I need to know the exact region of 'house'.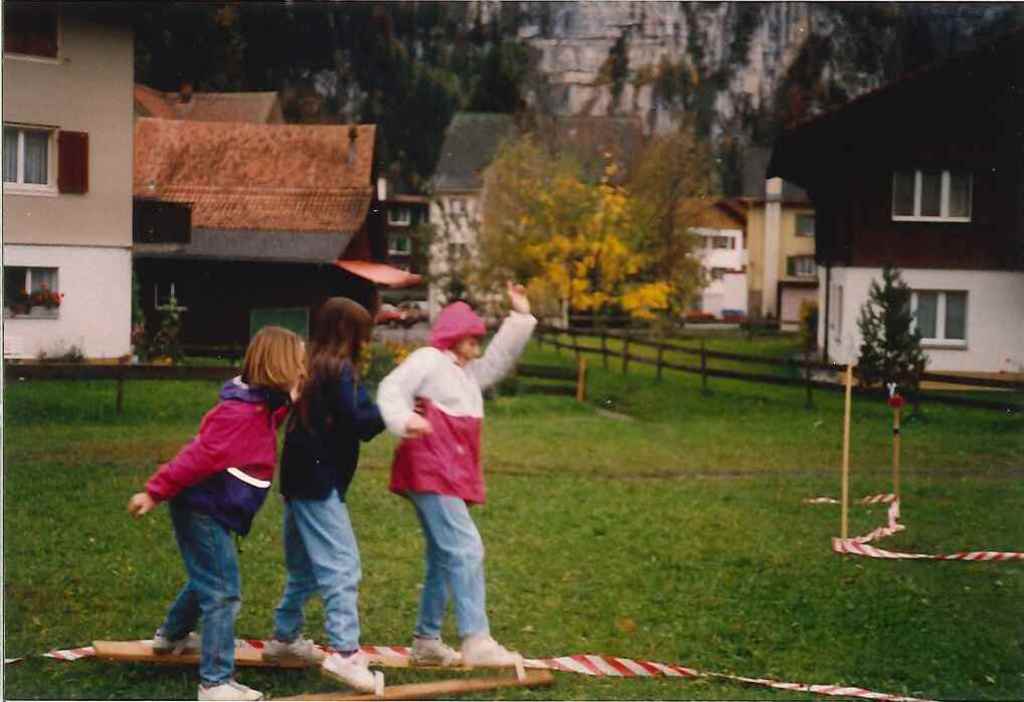
Region: locate(142, 120, 393, 351).
